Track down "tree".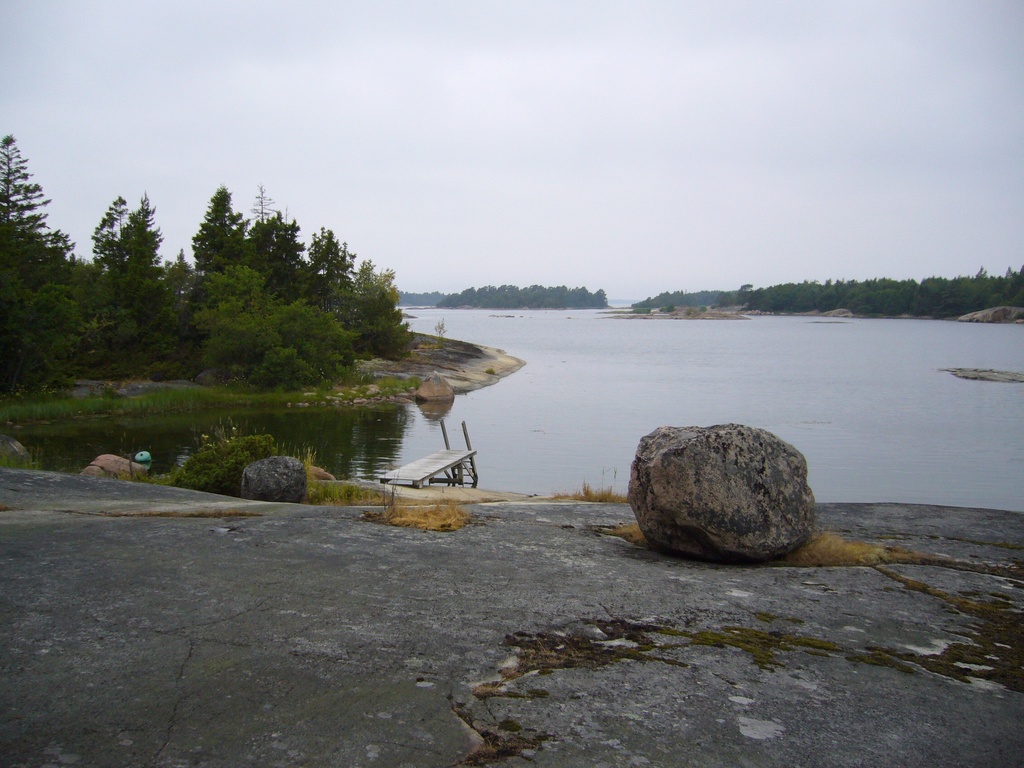
Tracked to locate(245, 326, 301, 385).
